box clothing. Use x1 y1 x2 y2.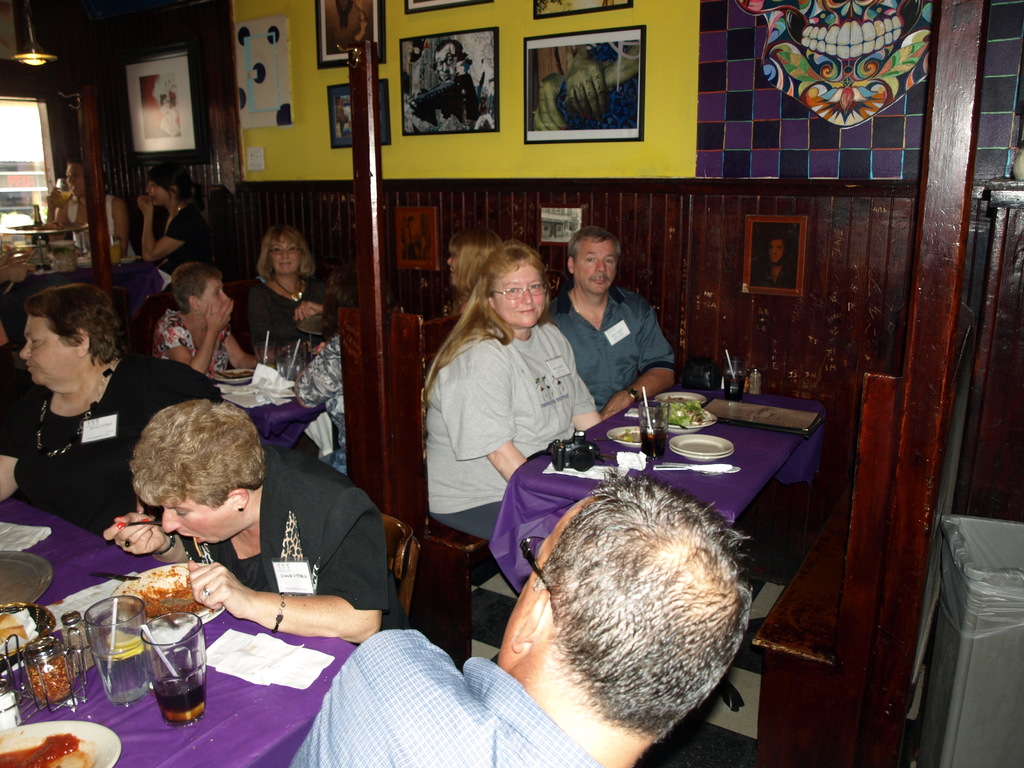
66 196 136 262.
